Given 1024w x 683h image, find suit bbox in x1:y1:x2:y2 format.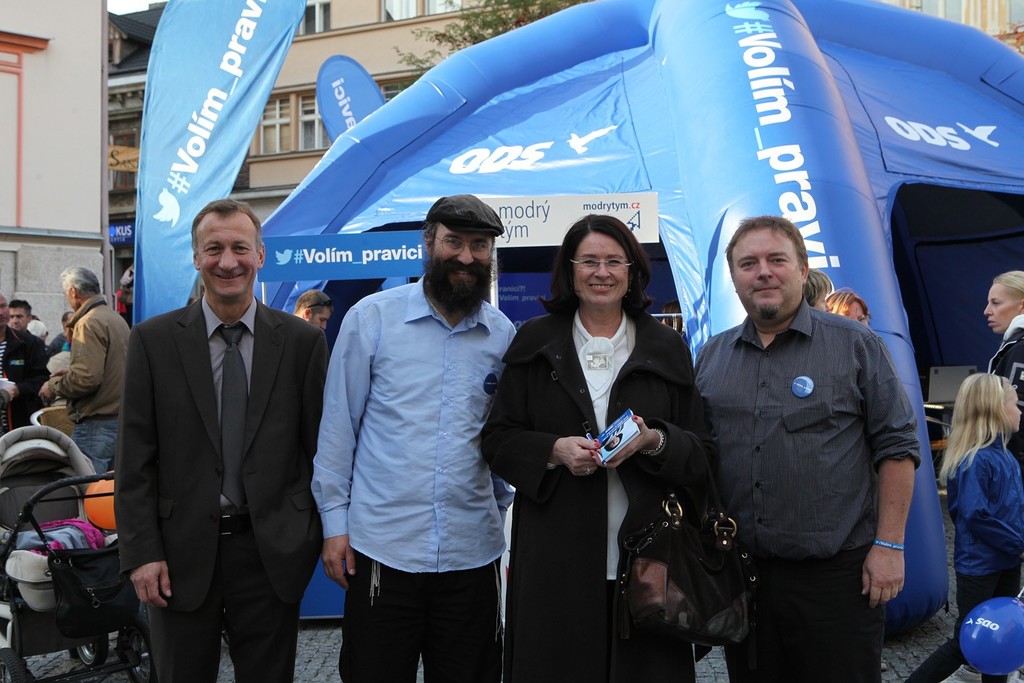
108:294:325:682.
